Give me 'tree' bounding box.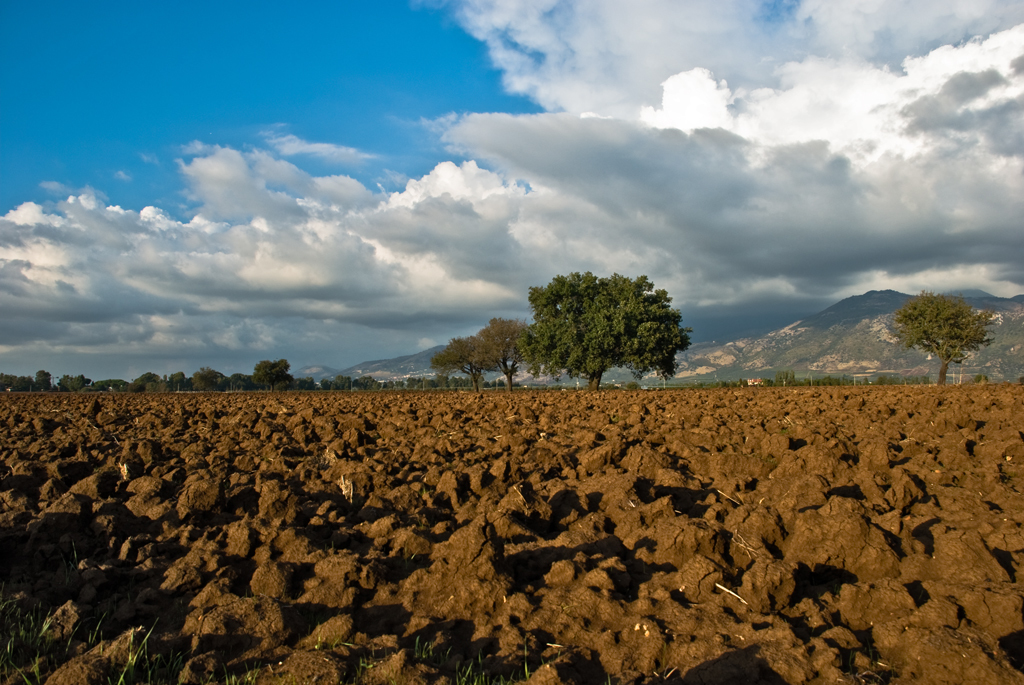
764,363,796,387.
